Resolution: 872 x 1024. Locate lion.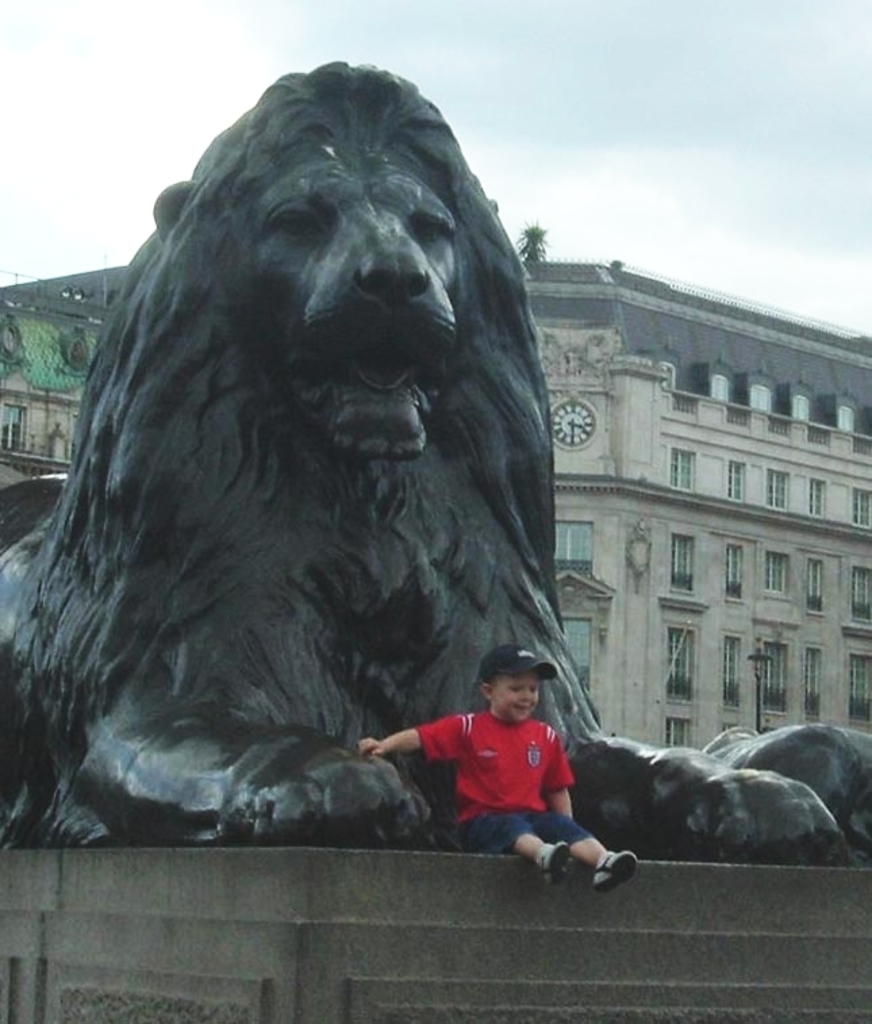
pyautogui.locateOnScreen(0, 60, 871, 851).
